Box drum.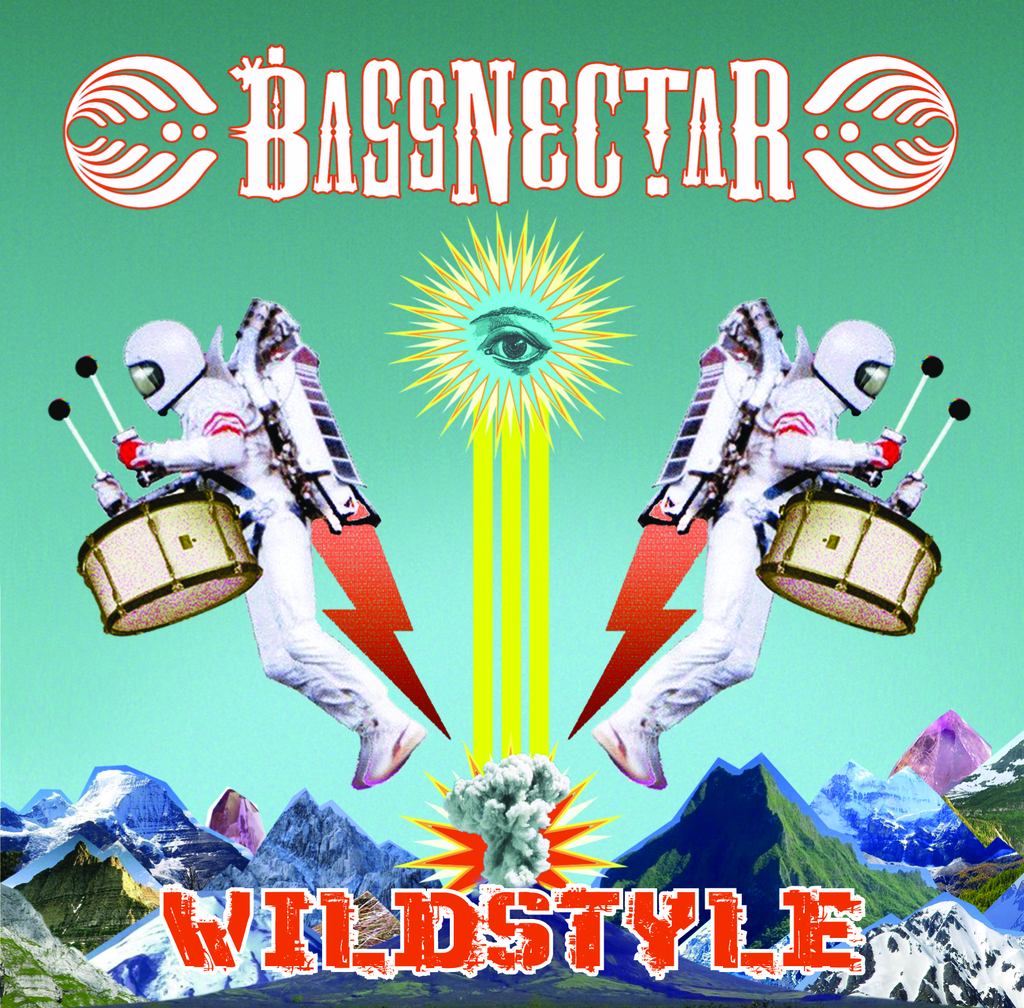
pyautogui.locateOnScreen(758, 466, 926, 598).
